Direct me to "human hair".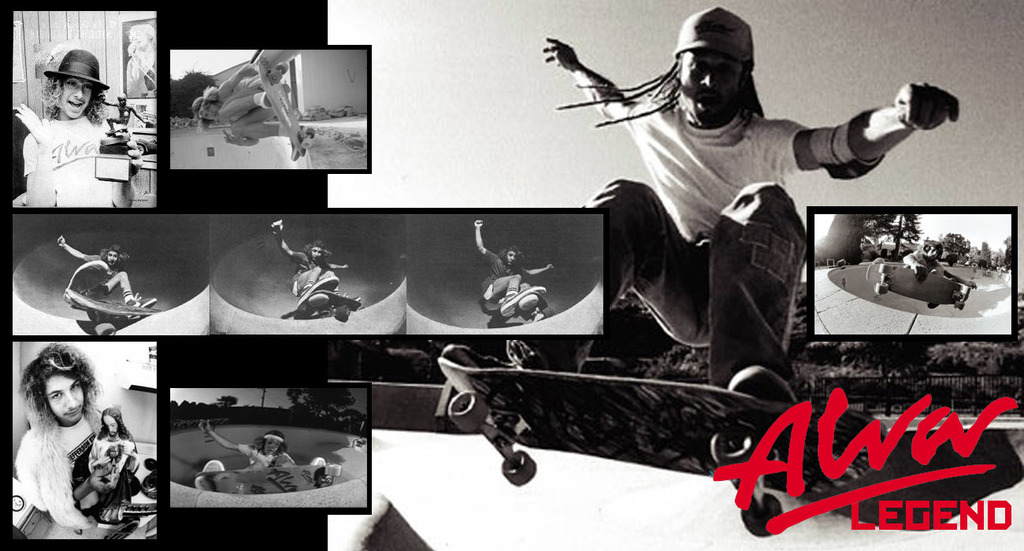
Direction: 100:249:132:261.
